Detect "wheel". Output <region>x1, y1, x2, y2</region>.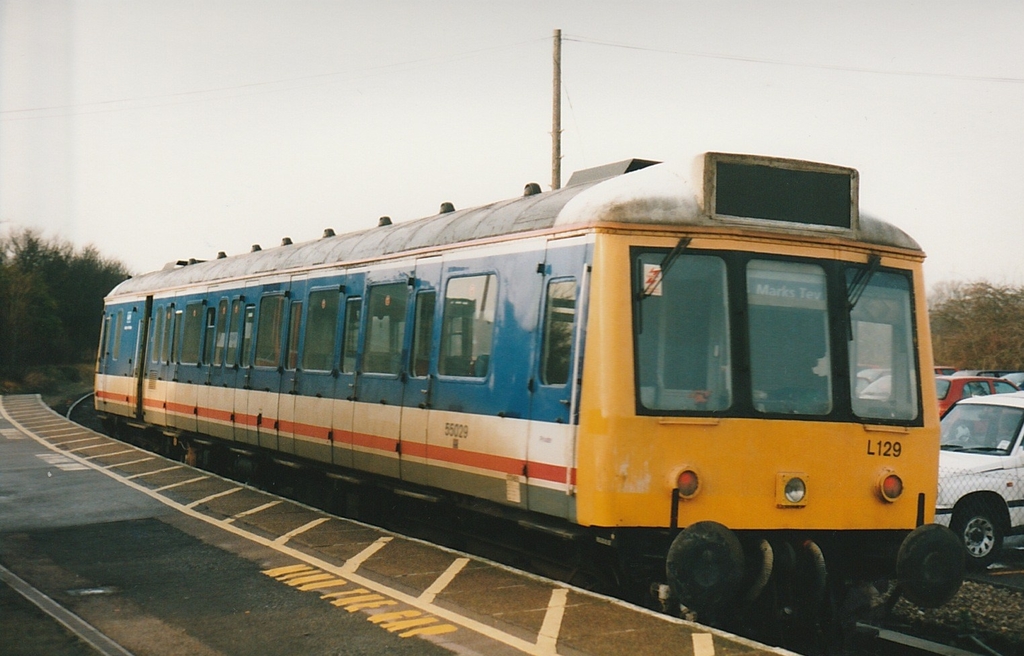
<region>662, 520, 749, 618</region>.
